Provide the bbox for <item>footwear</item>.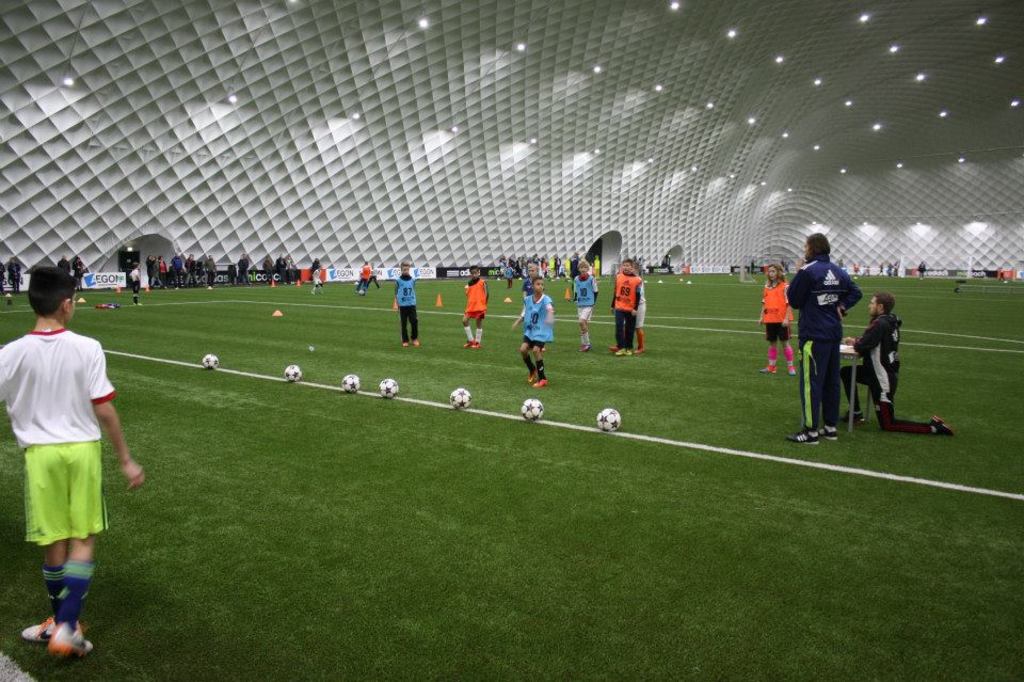
19/617/59/647.
